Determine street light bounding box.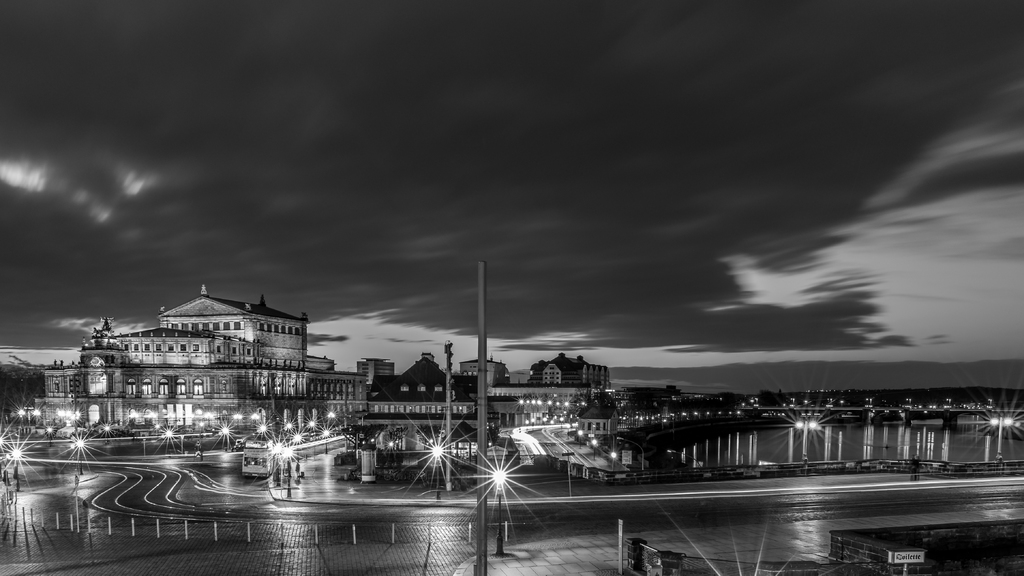
Determined: (986, 413, 1012, 469).
